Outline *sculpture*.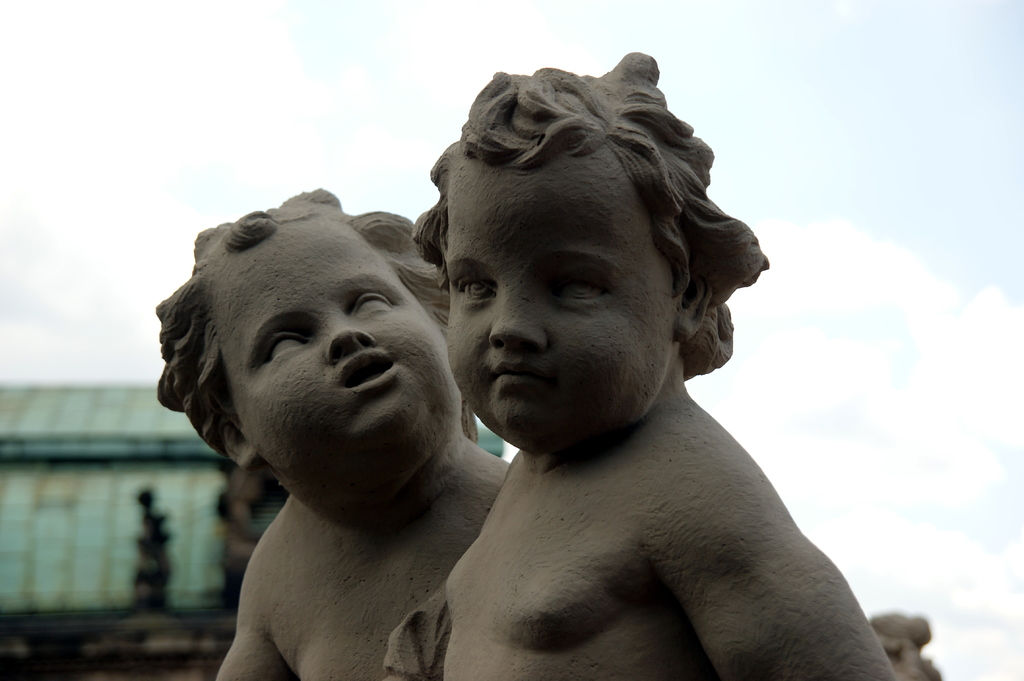
Outline: x1=152, y1=188, x2=506, y2=680.
